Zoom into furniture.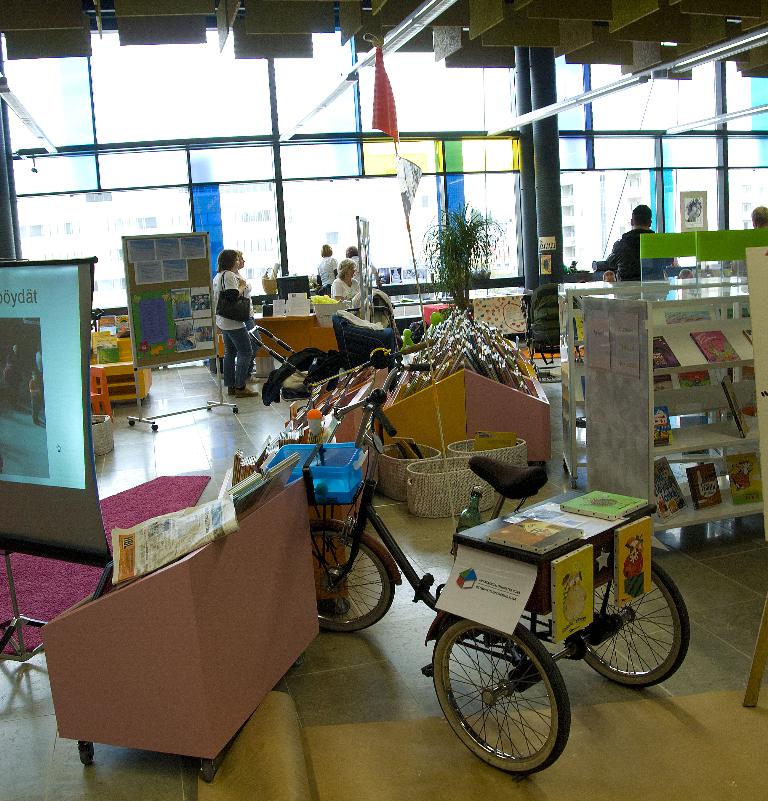
Zoom target: (305, 308, 559, 456).
